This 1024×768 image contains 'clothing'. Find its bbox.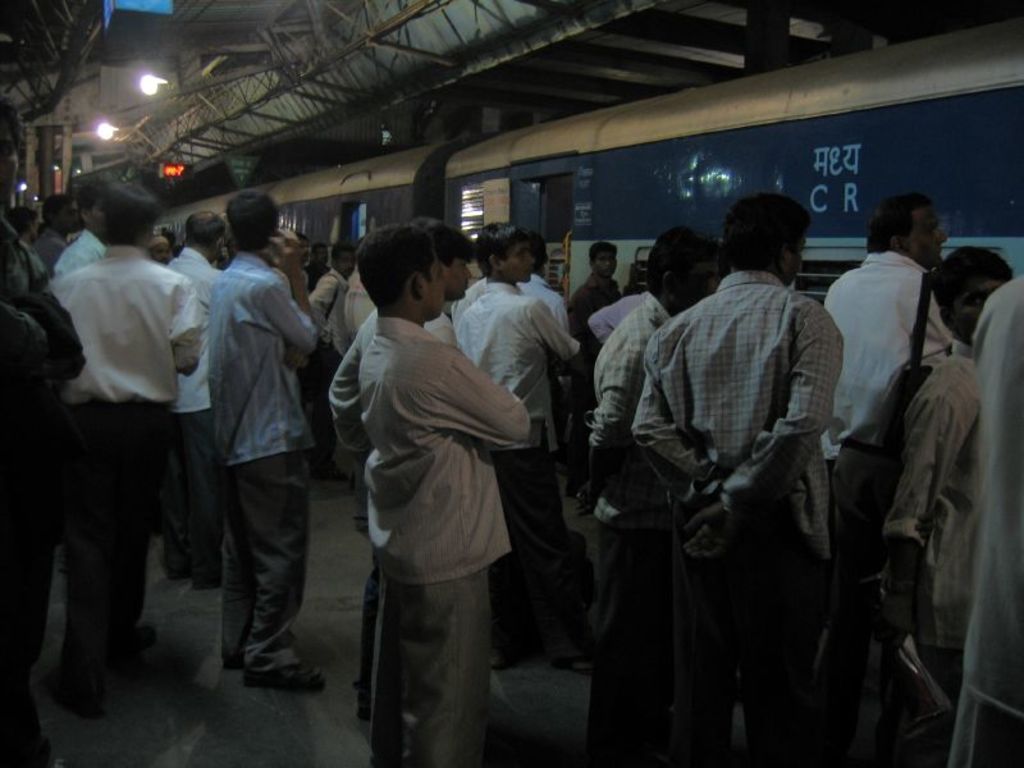
[left=568, top=275, right=668, bottom=767].
